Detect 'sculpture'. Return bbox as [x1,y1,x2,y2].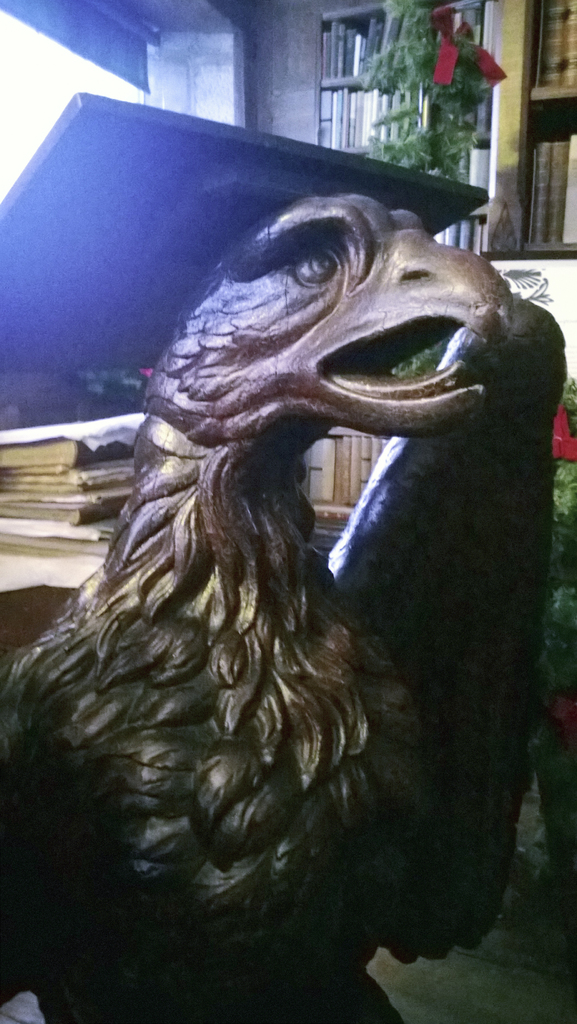
[38,108,566,1023].
